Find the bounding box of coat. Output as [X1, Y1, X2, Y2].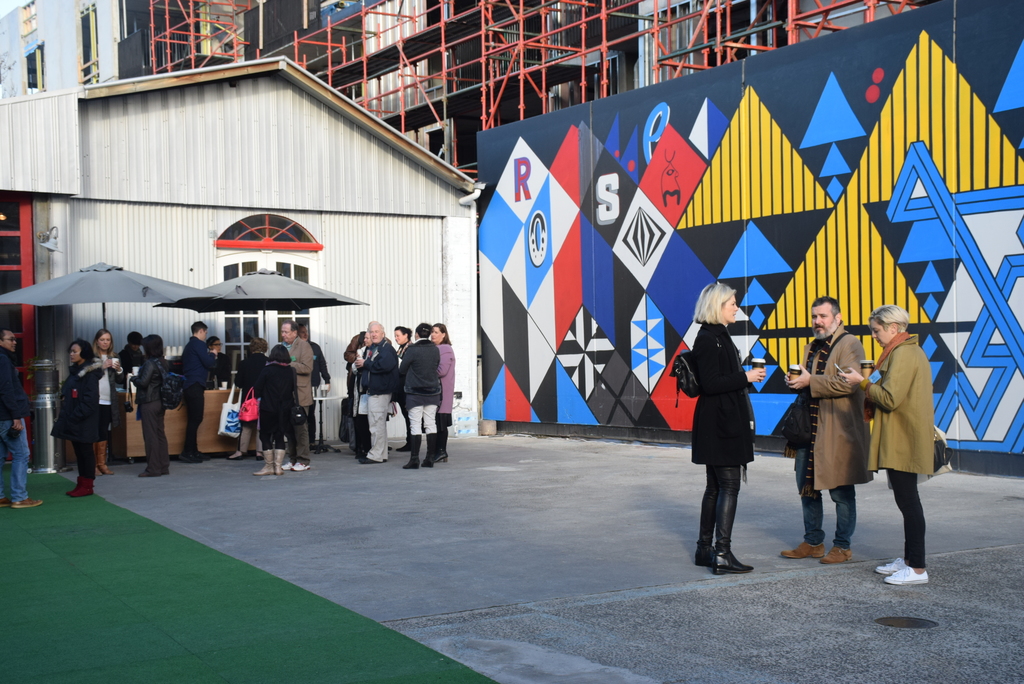
[251, 351, 303, 427].
